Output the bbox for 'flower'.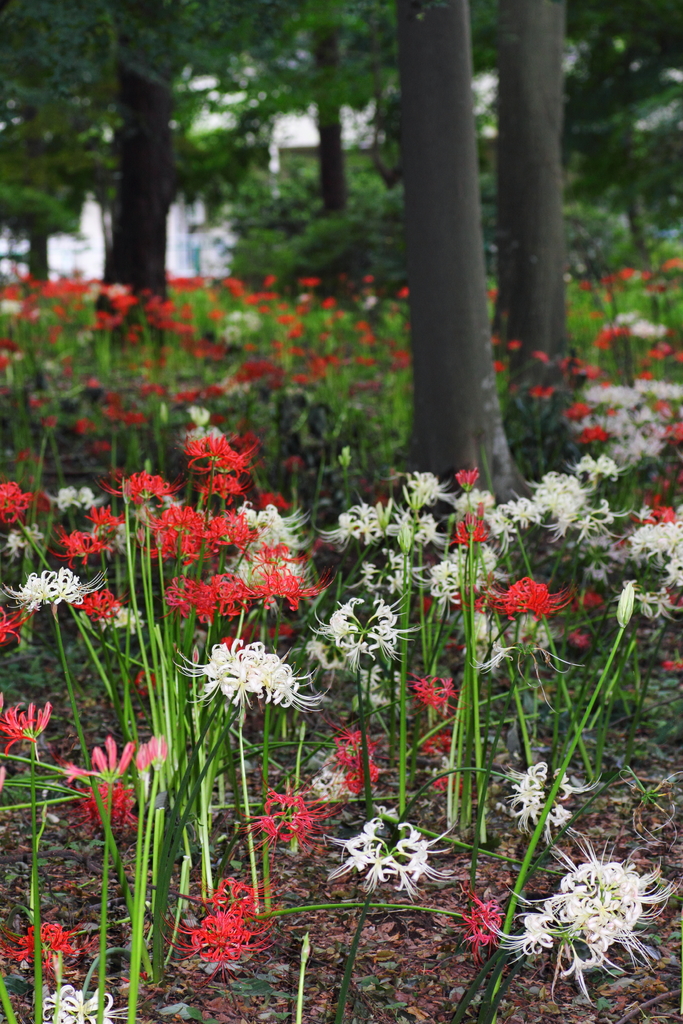
1, 696, 51, 751.
